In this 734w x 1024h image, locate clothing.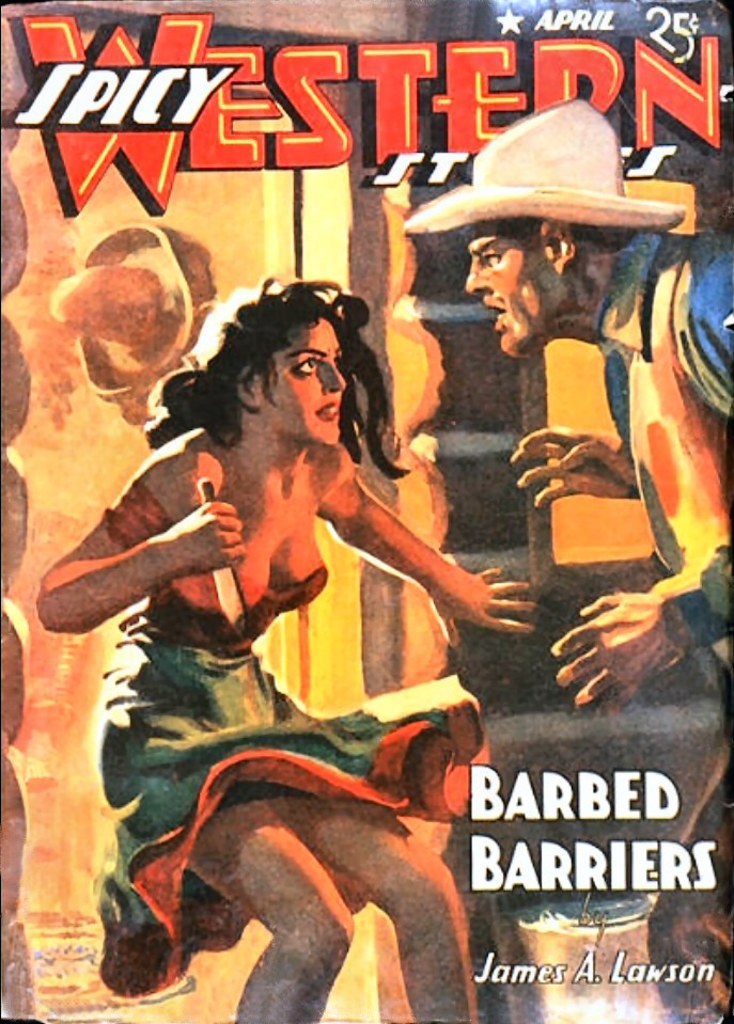
Bounding box: x1=603, y1=233, x2=733, y2=679.
